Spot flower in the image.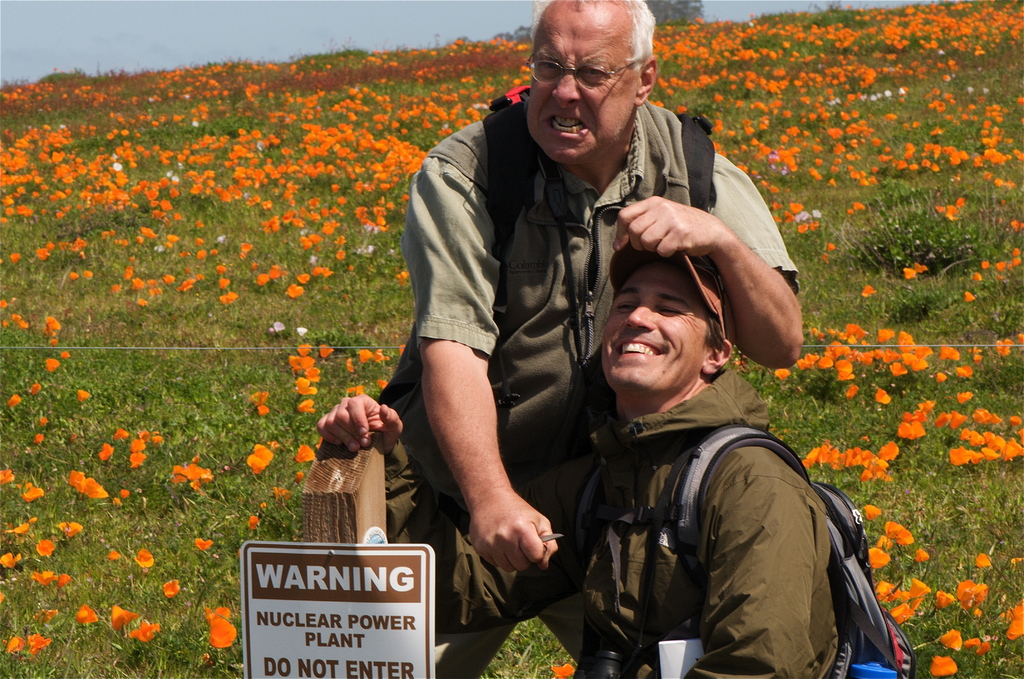
flower found at bbox=(915, 544, 931, 563).
